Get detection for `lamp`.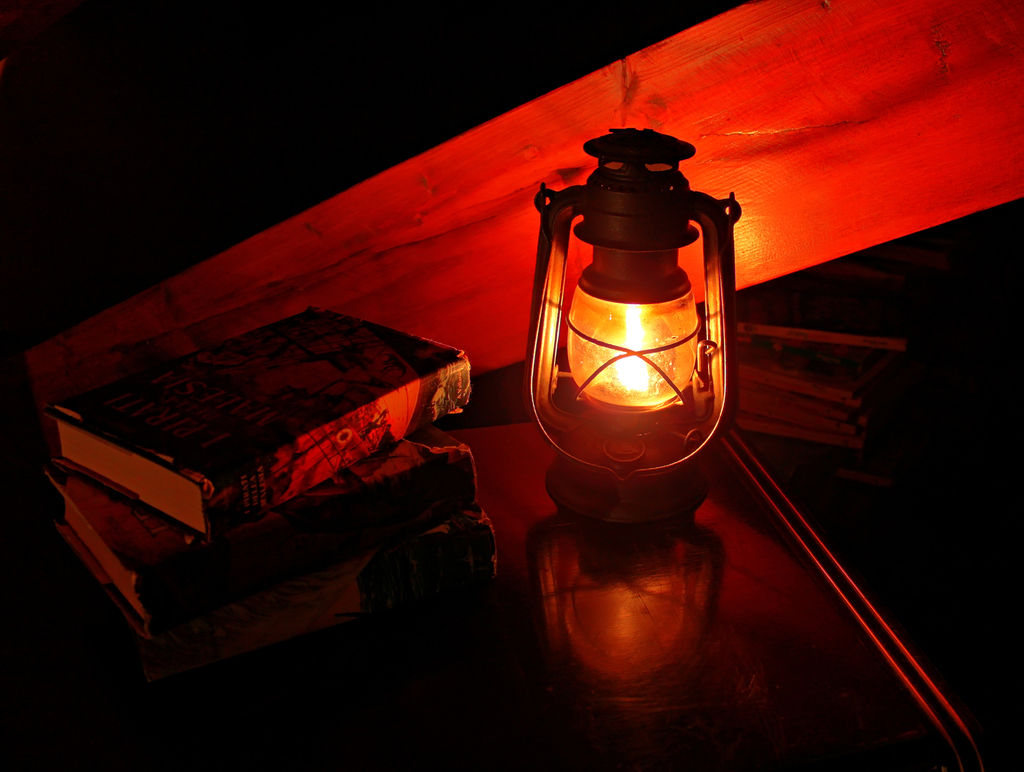
Detection: (523, 127, 738, 530).
